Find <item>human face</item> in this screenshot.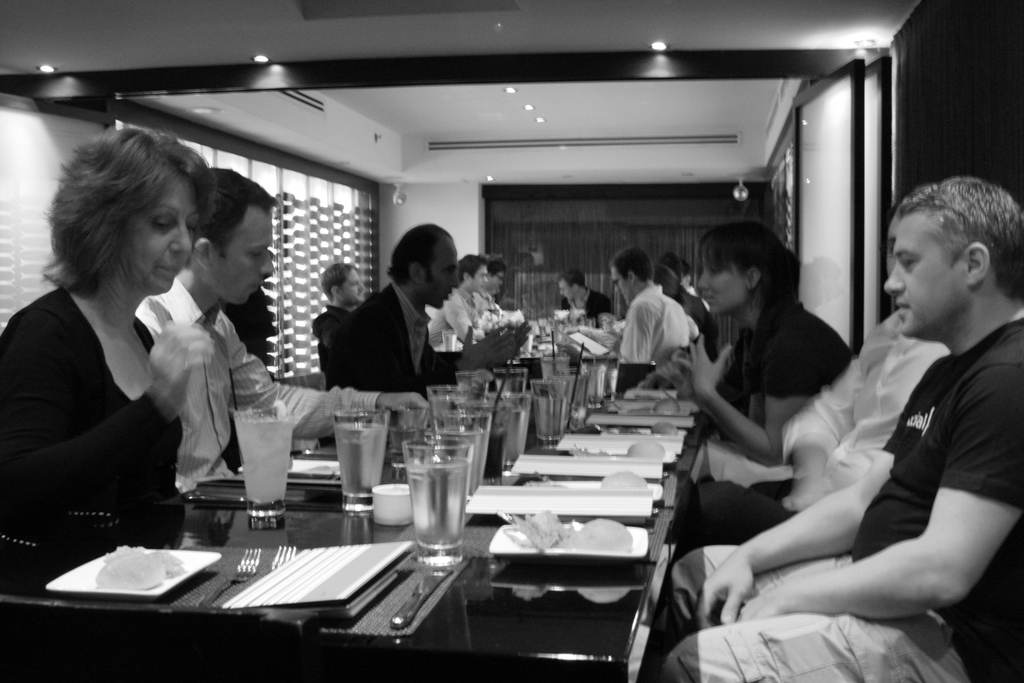
The bounding box for <item>human face</item> is [x1=423, y1=238, x2=457, y2=308].
